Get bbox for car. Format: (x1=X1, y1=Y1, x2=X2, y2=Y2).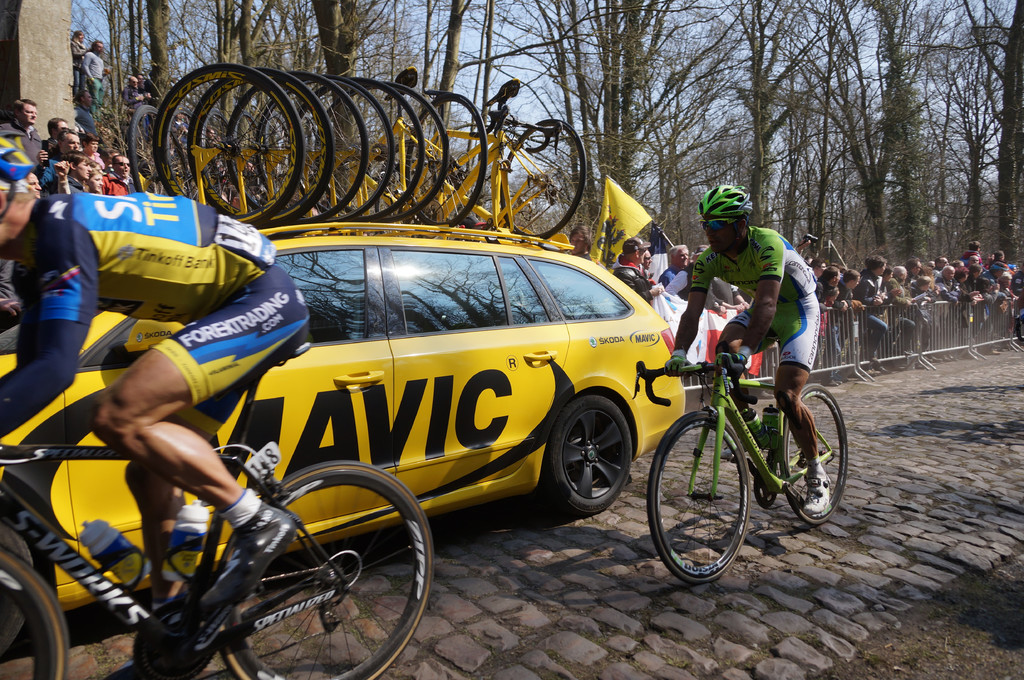
(x1=0, y1=221, x2=687, y2=652).
